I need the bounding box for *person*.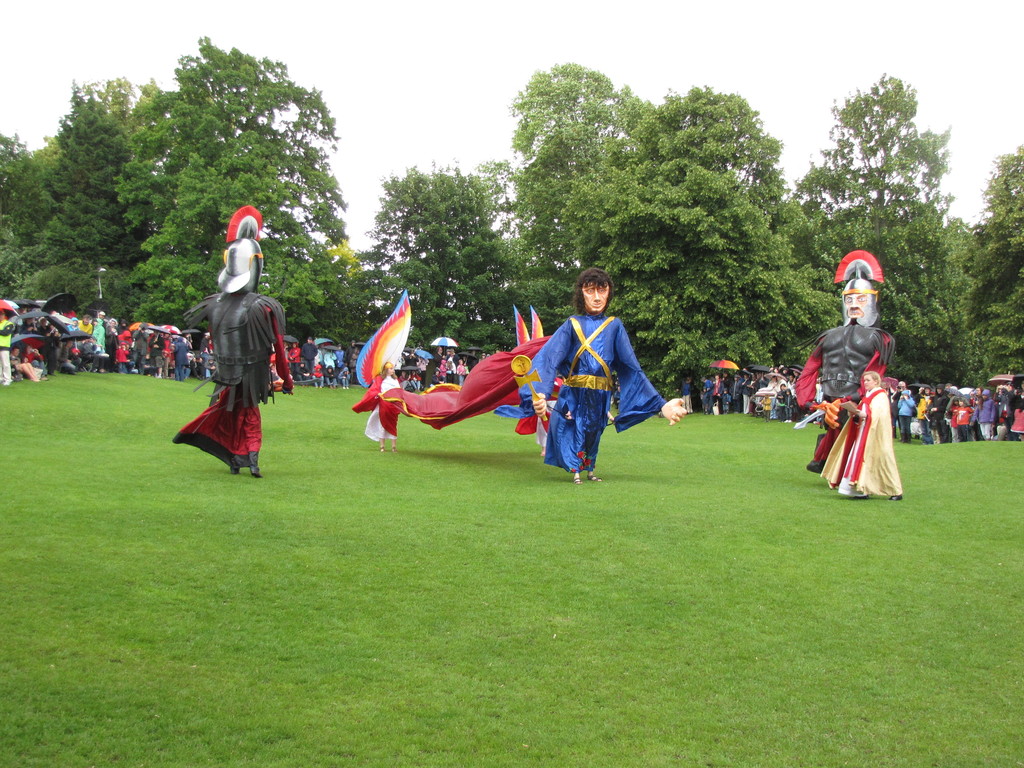
Here it is: locate(977, 387, 997, 439).
